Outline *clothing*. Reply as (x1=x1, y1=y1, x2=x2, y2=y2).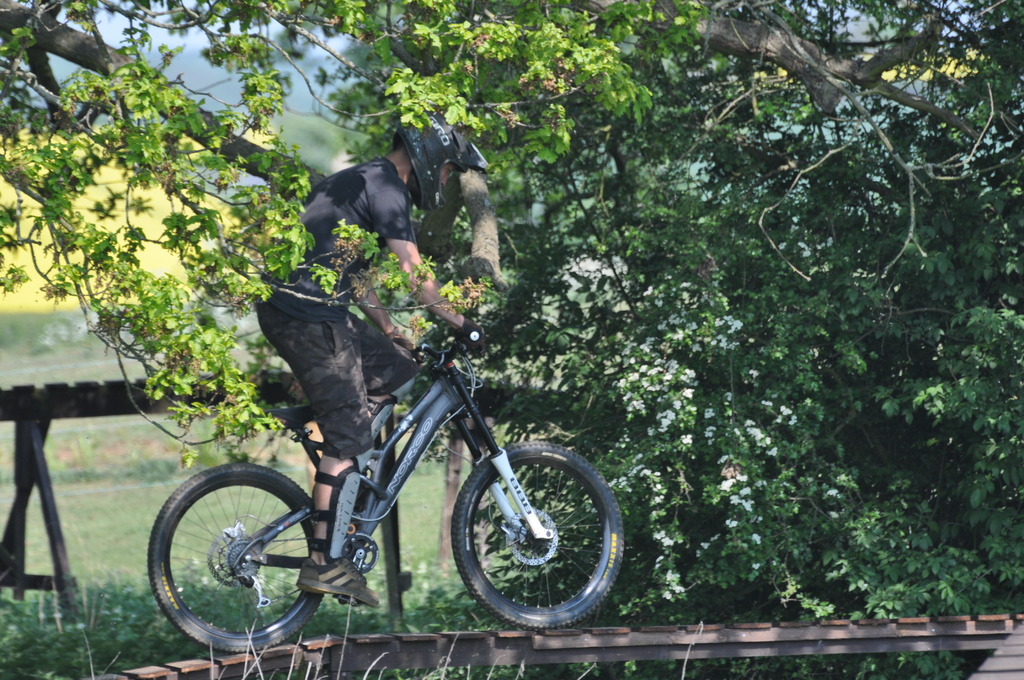
(x1=252, y1=150, x2=416, y2=462).
